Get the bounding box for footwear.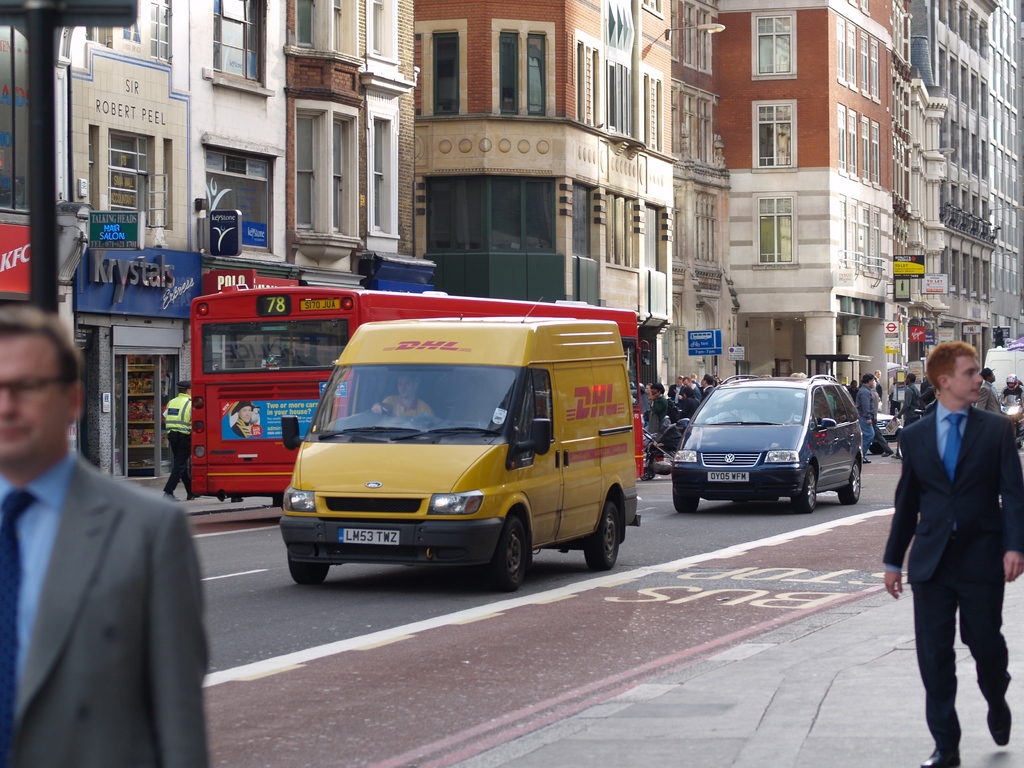
Rect(881, 448, 893, 458).
